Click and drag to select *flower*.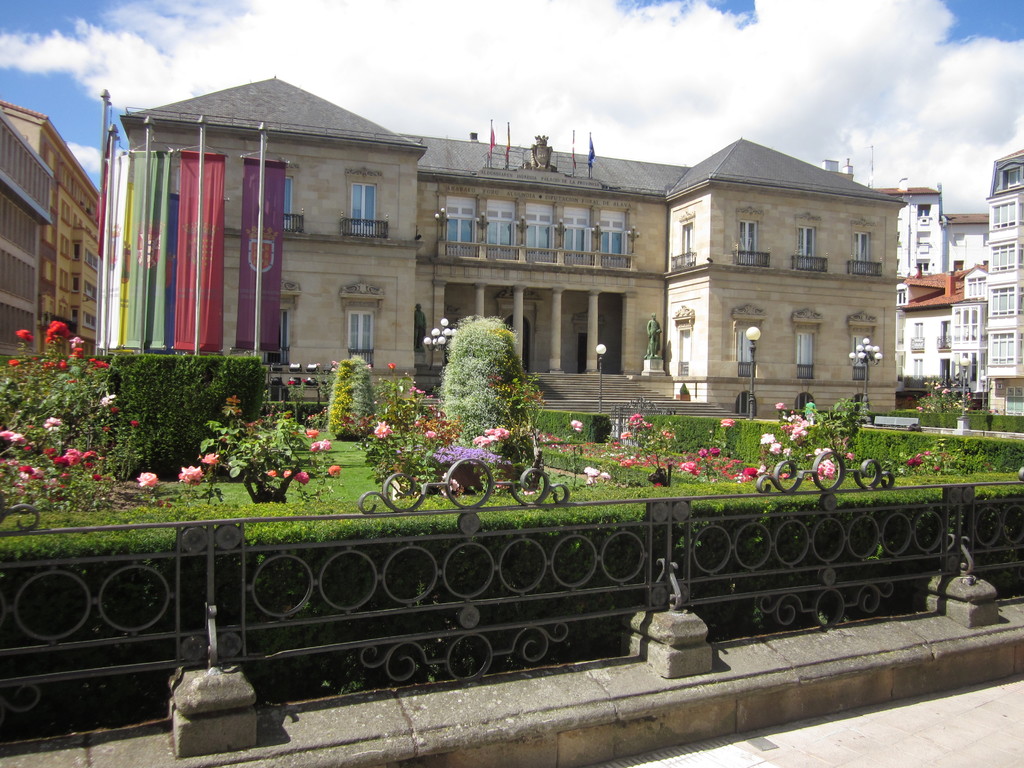
Selection: (59,483,67,488).
